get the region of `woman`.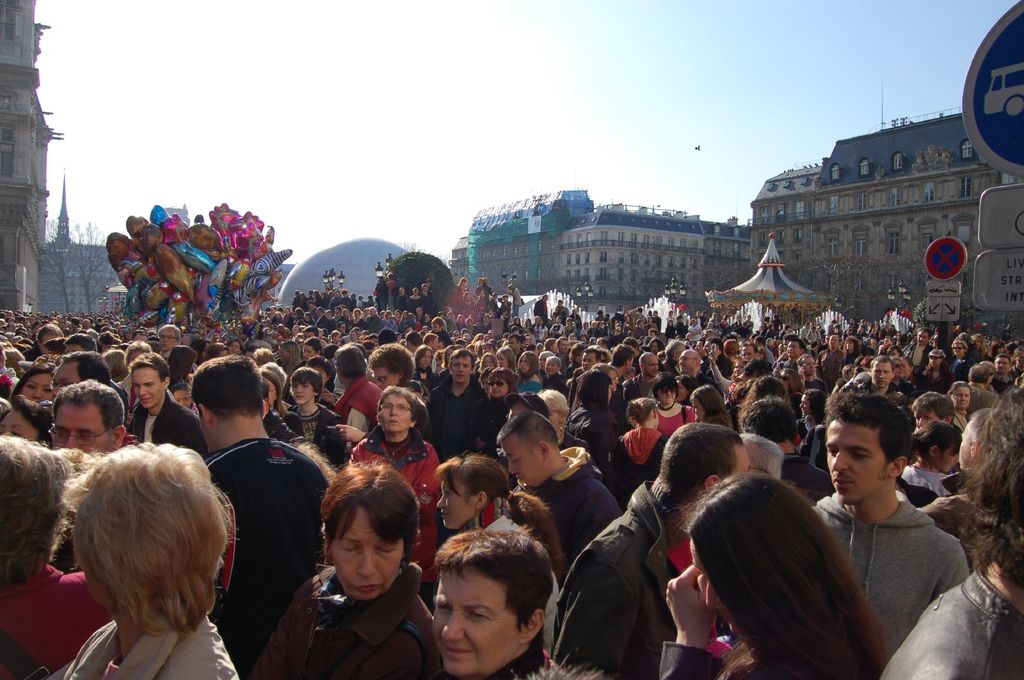
select_region(433, 510, 628, 679).
